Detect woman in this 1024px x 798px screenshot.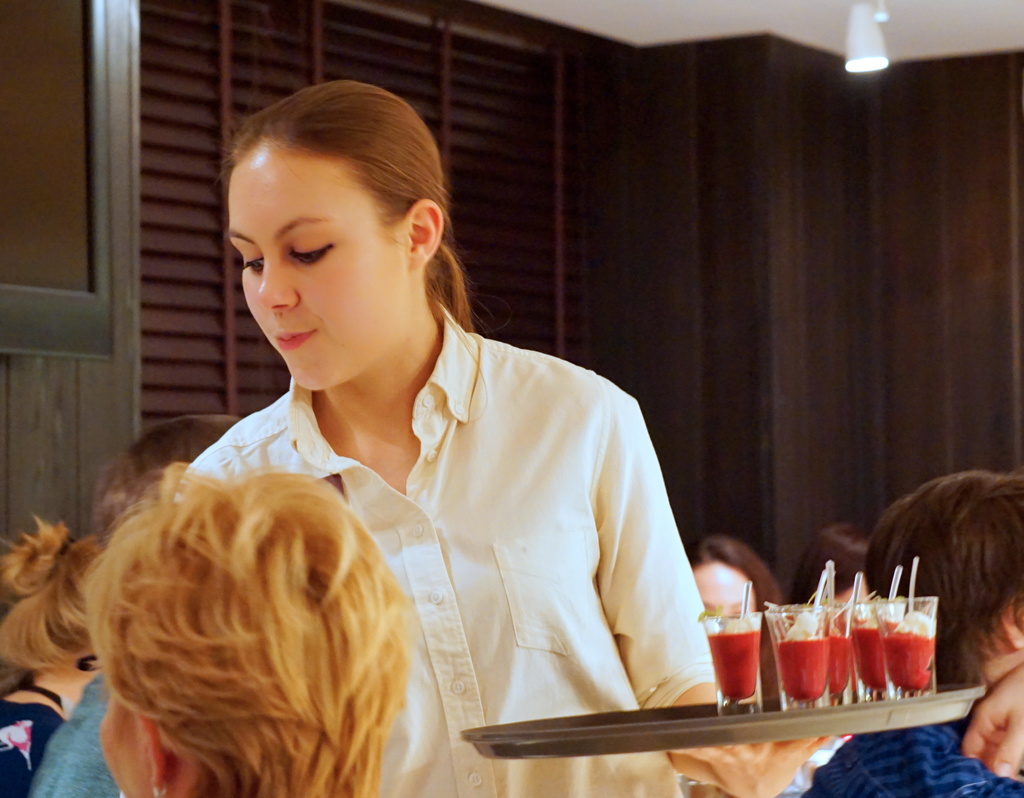
Detection: [x1=78, y1=457, x2=406, y2=797].
